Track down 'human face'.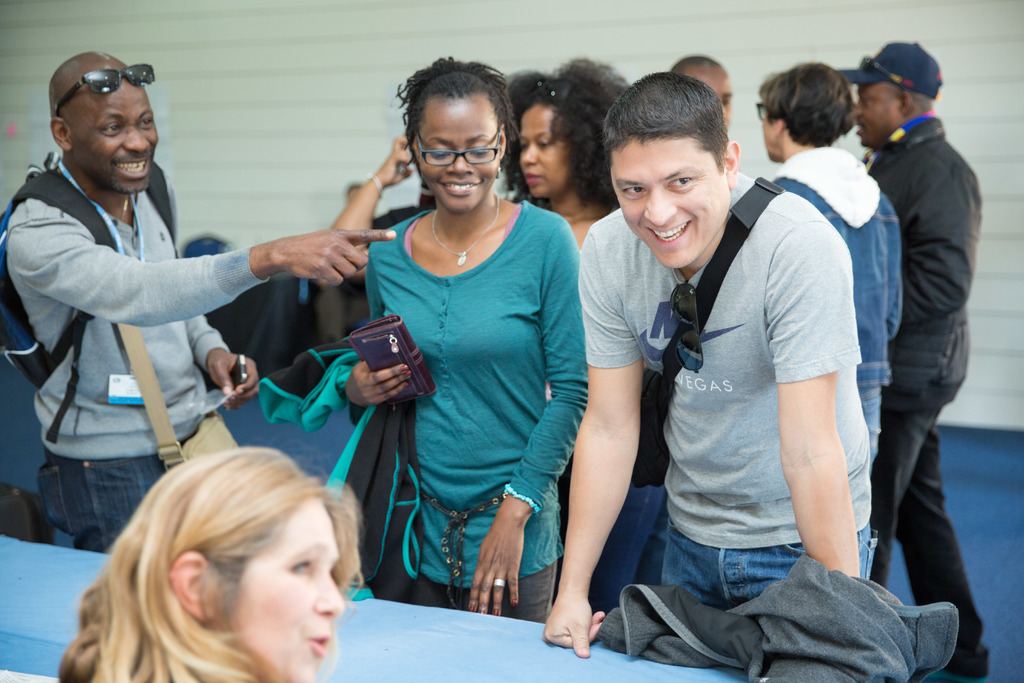
Tracked to bbox=[685, 72, 730, 126].
